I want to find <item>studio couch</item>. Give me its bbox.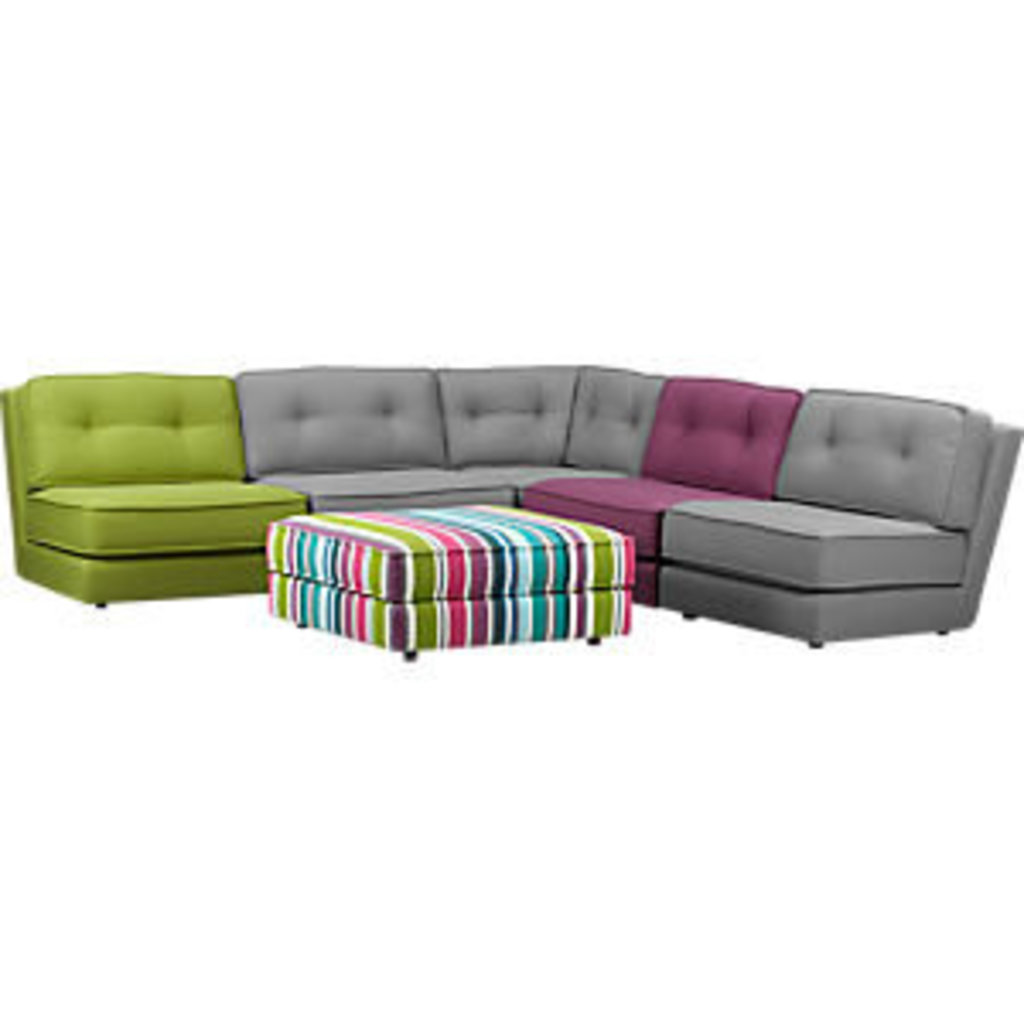
0:365:1021:649.
